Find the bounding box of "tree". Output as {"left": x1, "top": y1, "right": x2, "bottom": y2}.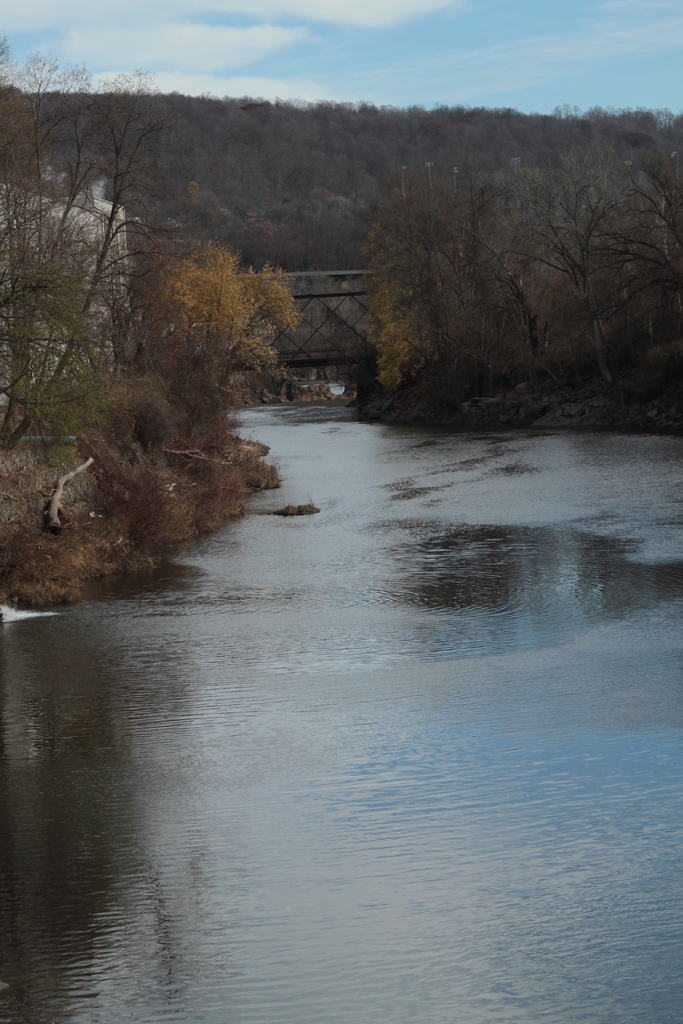
{"left": 0, "top": 18, "right": 183, "bottom": 469}.
